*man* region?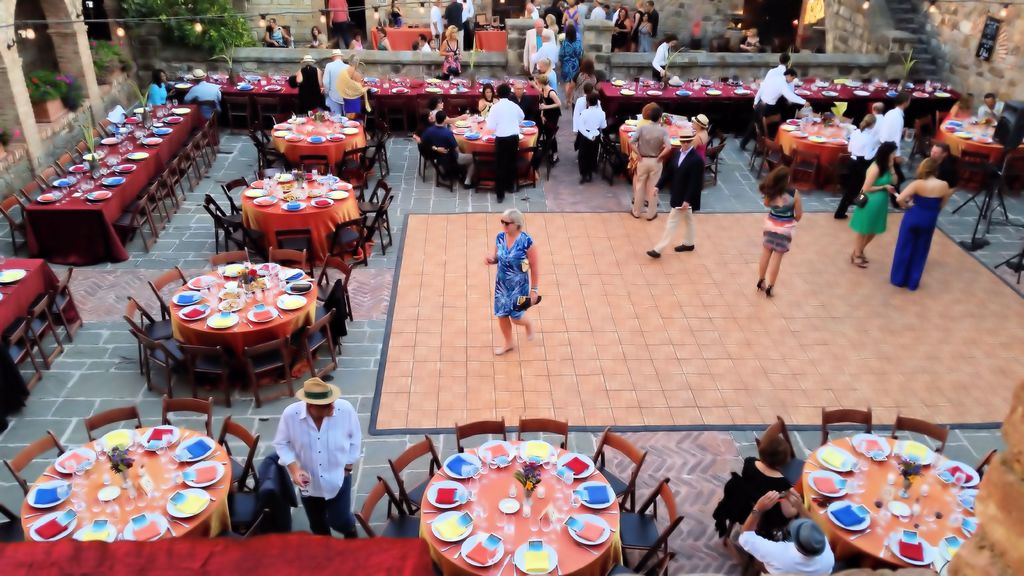
647 2 659 38
